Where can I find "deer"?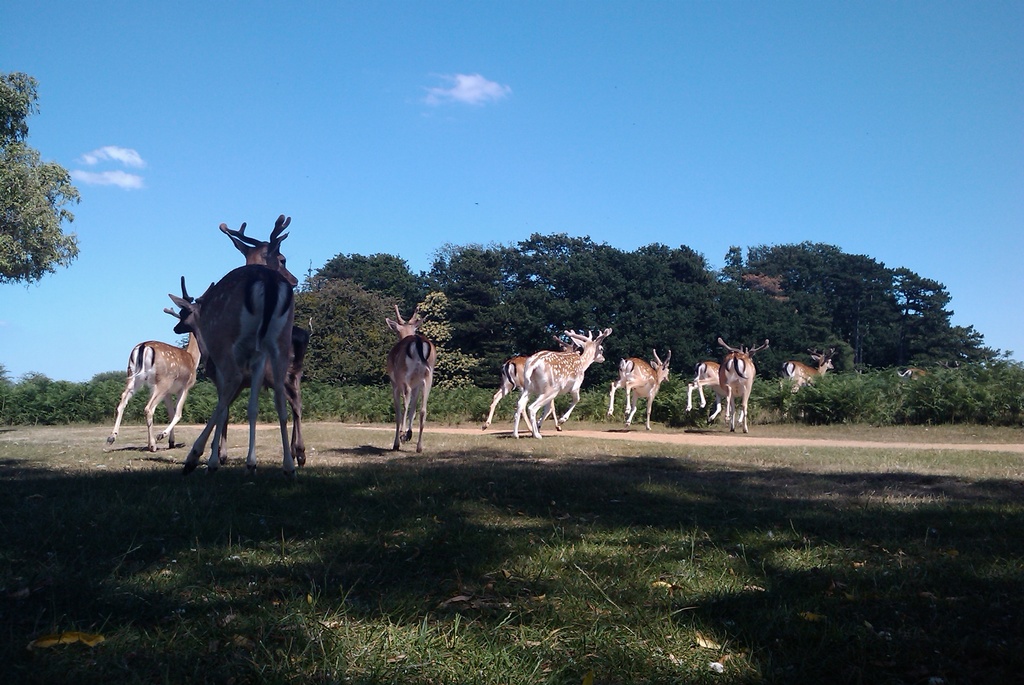
You can find it at bbox(162, 278, 291, 472).
